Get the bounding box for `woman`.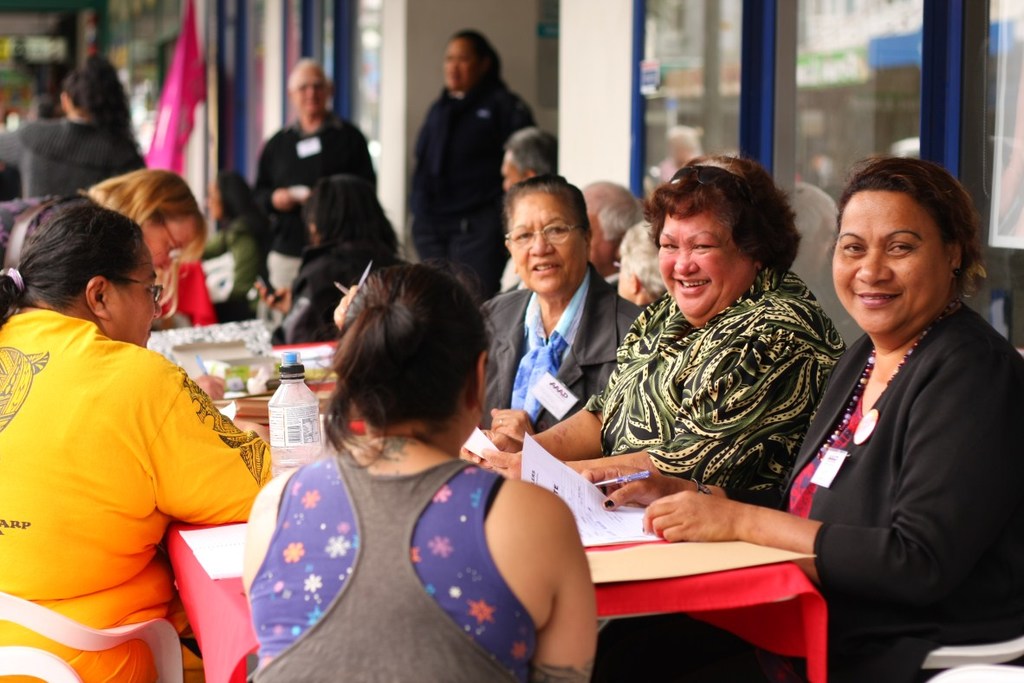
Rect(0, 167, 202, 273).
